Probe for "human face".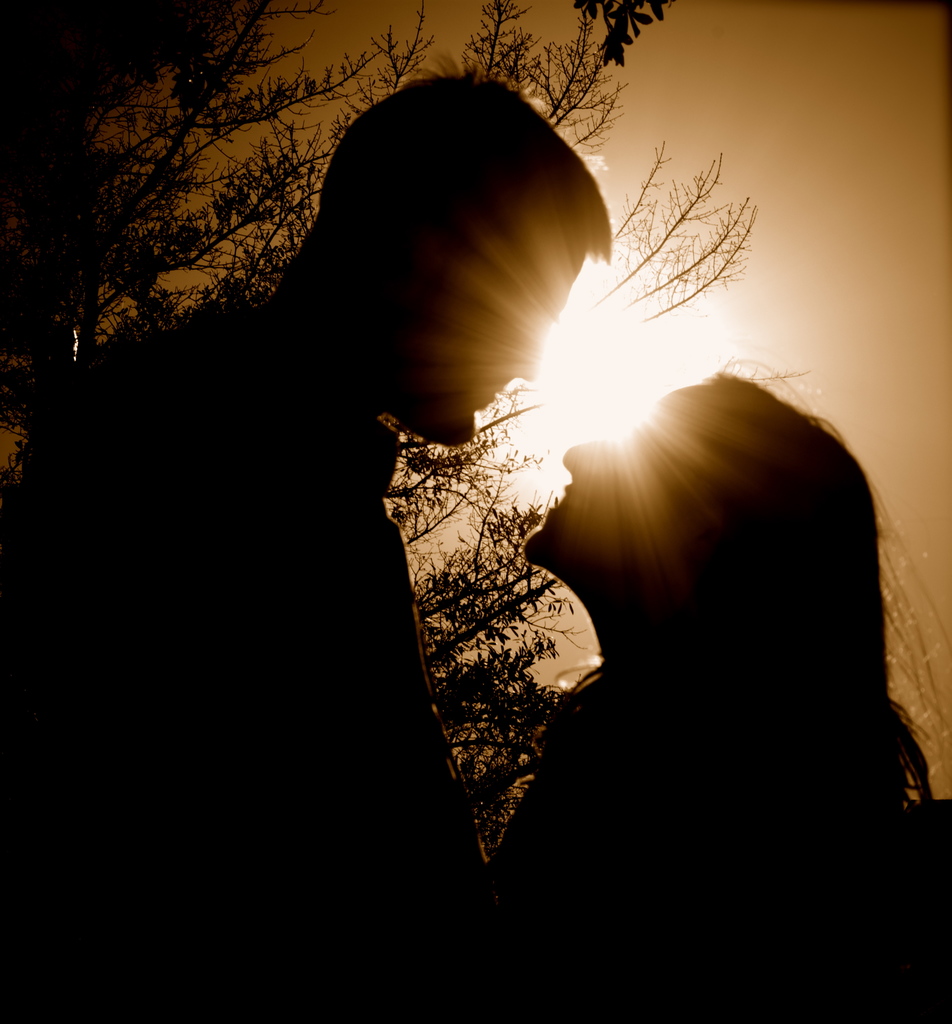
Probe result: bbox(520, 385, 708, 581).
